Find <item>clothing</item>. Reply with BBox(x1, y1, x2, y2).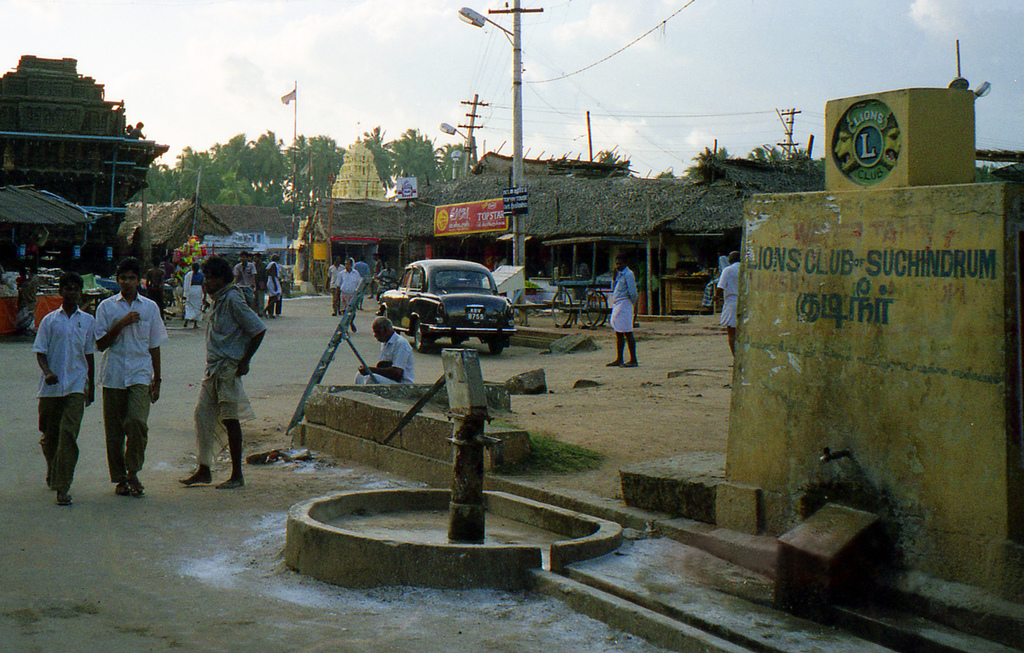
BBox(609, 266, 637, 332).
